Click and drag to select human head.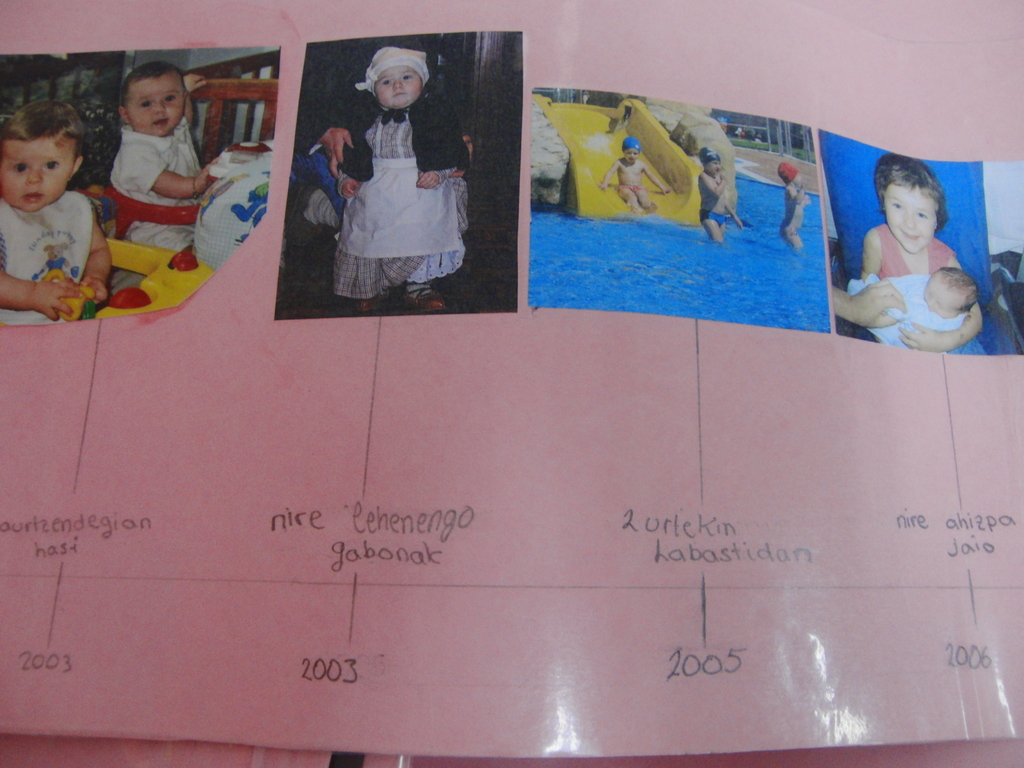
Selection: pyautogui.locateOnScreen(0, 81, 81, 192).
